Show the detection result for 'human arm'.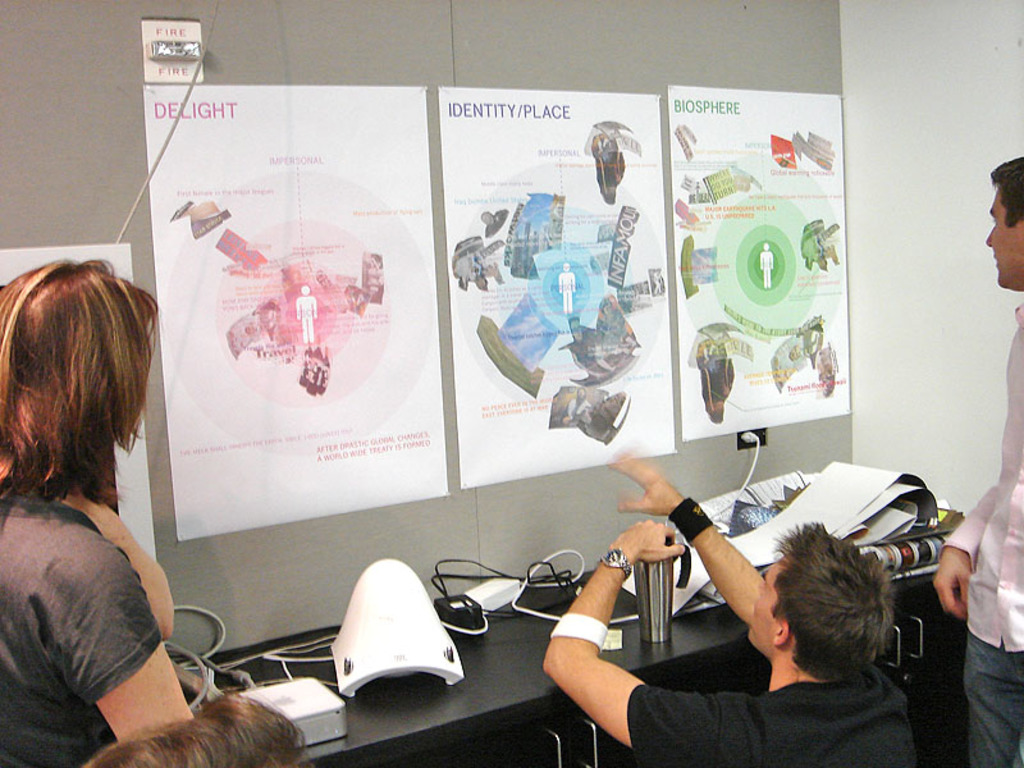
region(933, 483, 1000, 618).
